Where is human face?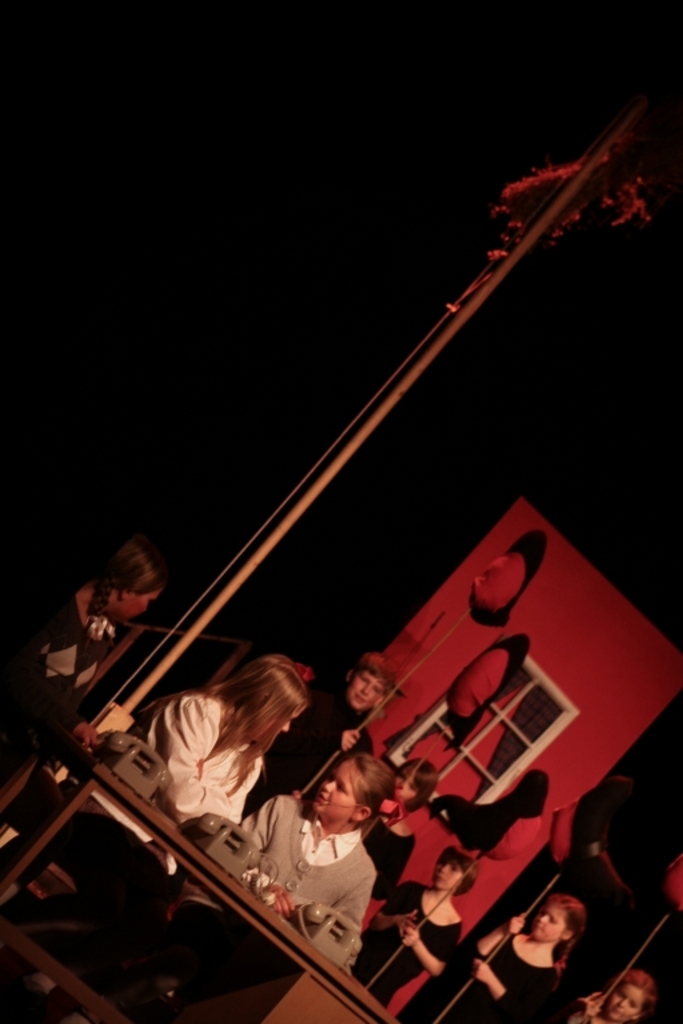
[left=316, top=760, right=356, bottom=811].
